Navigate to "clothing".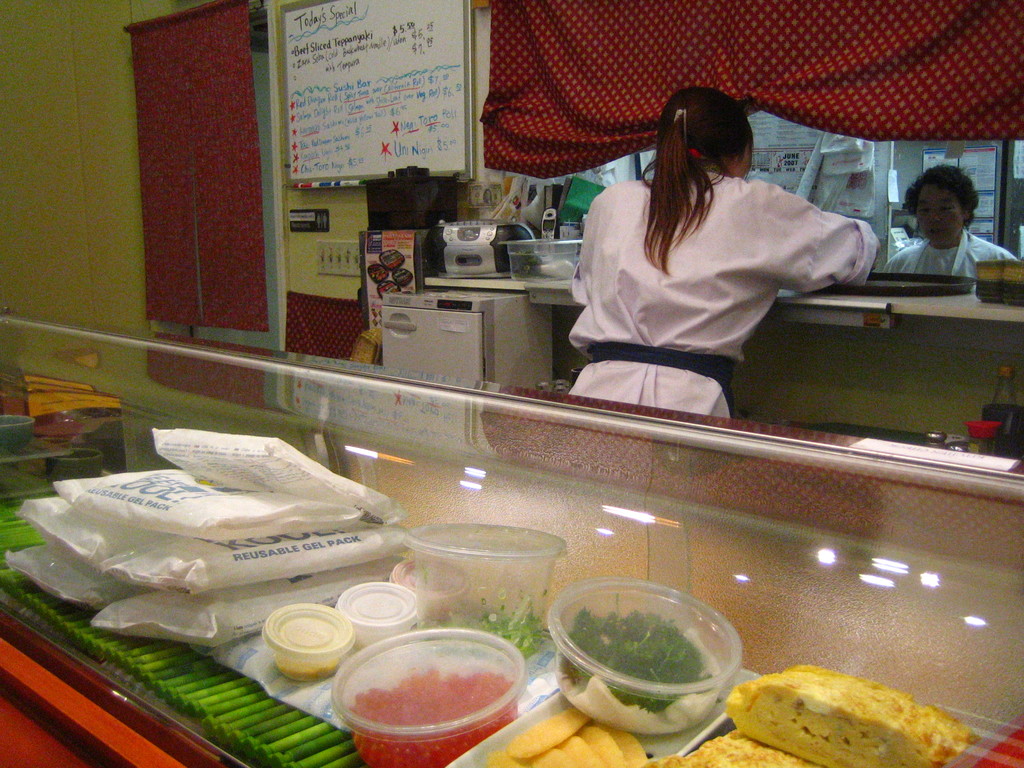
Navigation target: box(568, 161, 880, 422).
